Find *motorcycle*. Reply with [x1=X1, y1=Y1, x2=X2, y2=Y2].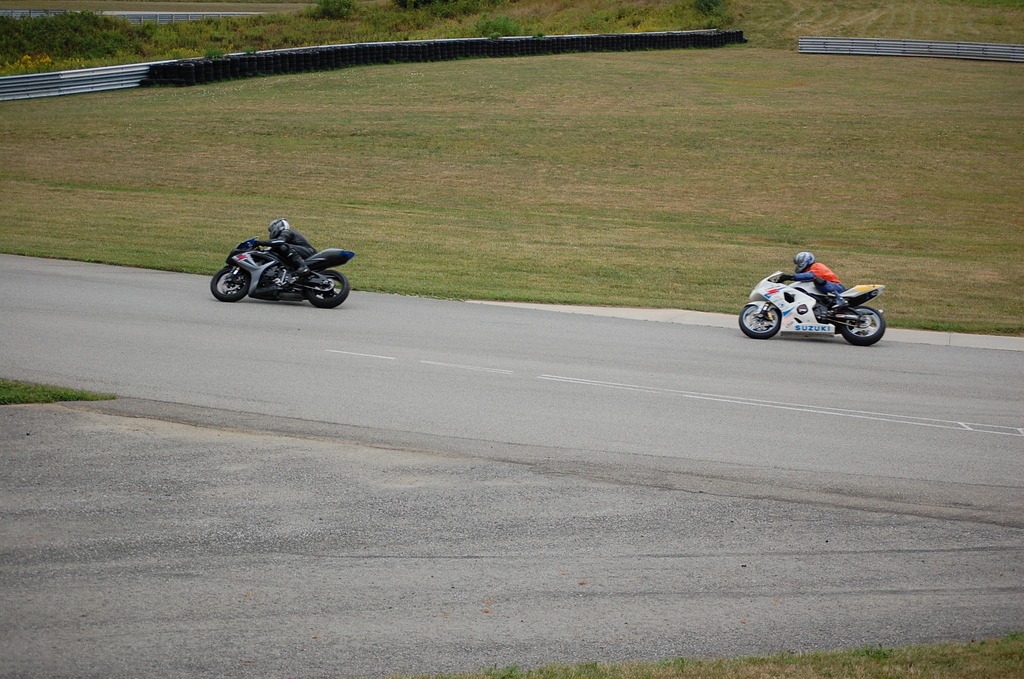
[x1=211, y1=236, x2=355, y2=309].
